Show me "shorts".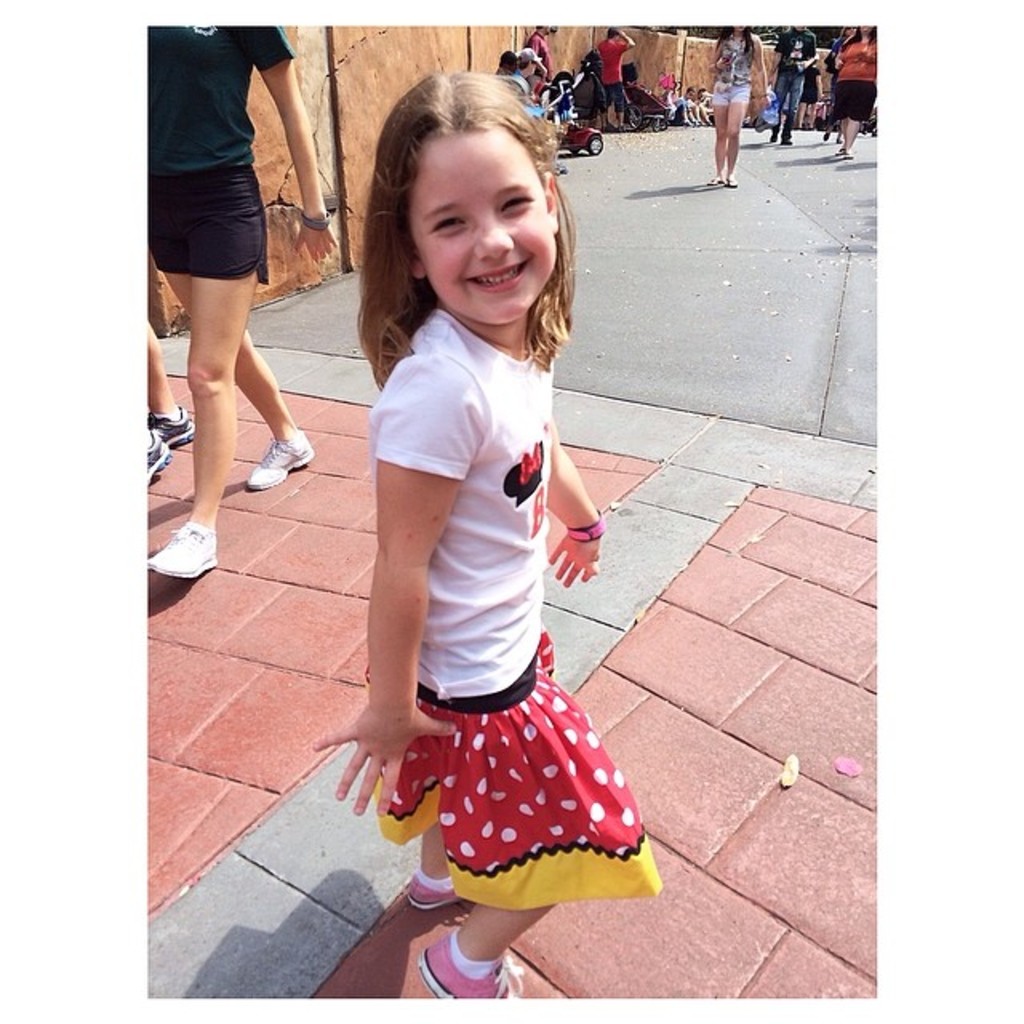
"shorts" is here: 603:83:621:106.
